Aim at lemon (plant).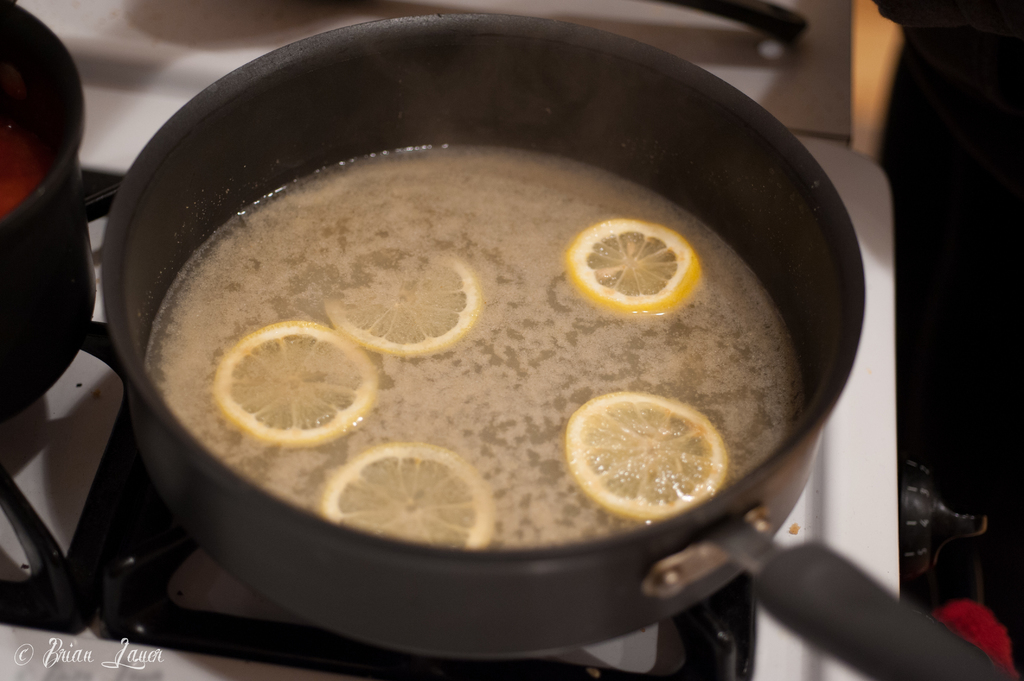
Aimed at region(324, 253, 487, 362).
